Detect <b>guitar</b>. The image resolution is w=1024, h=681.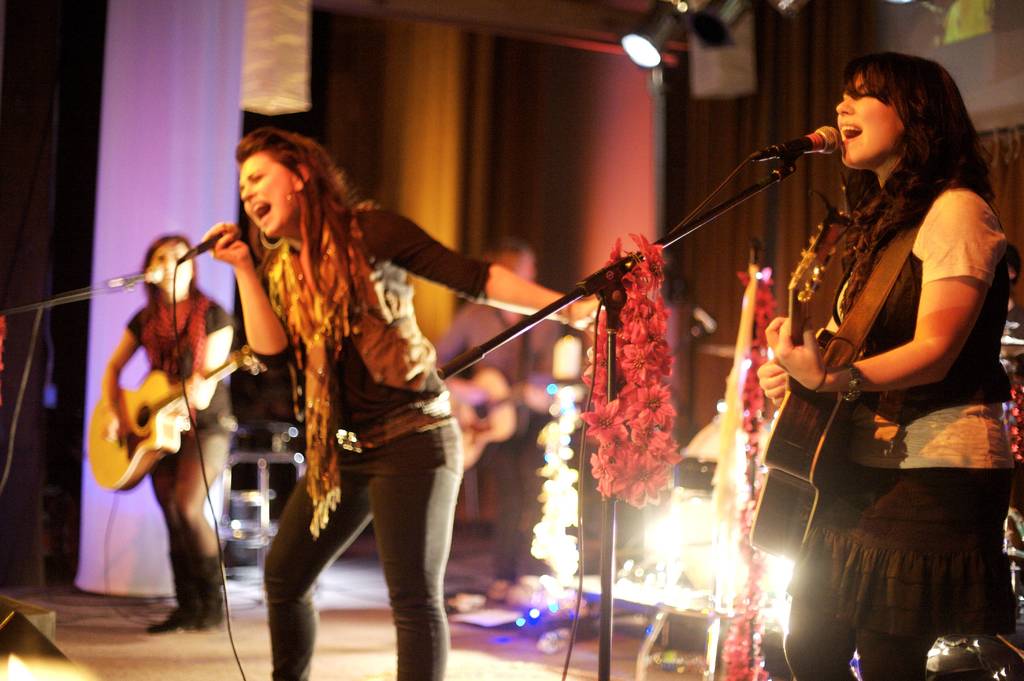
bbox(745, 209, 851, 566).
